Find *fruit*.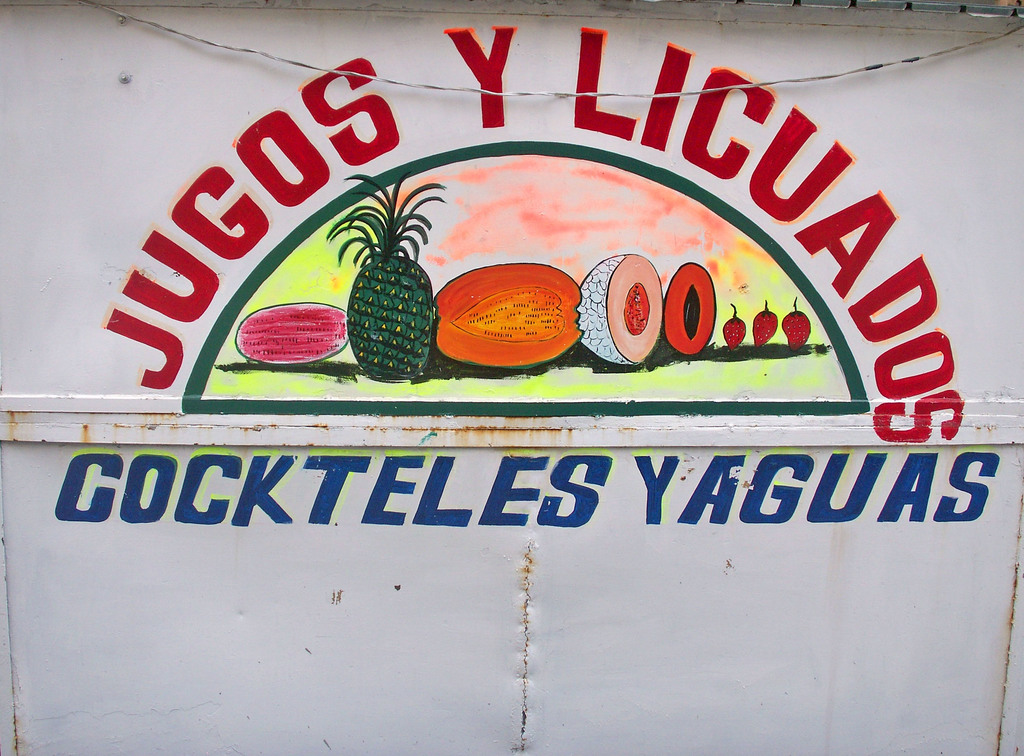
rect(333, 204, 439, 381).
